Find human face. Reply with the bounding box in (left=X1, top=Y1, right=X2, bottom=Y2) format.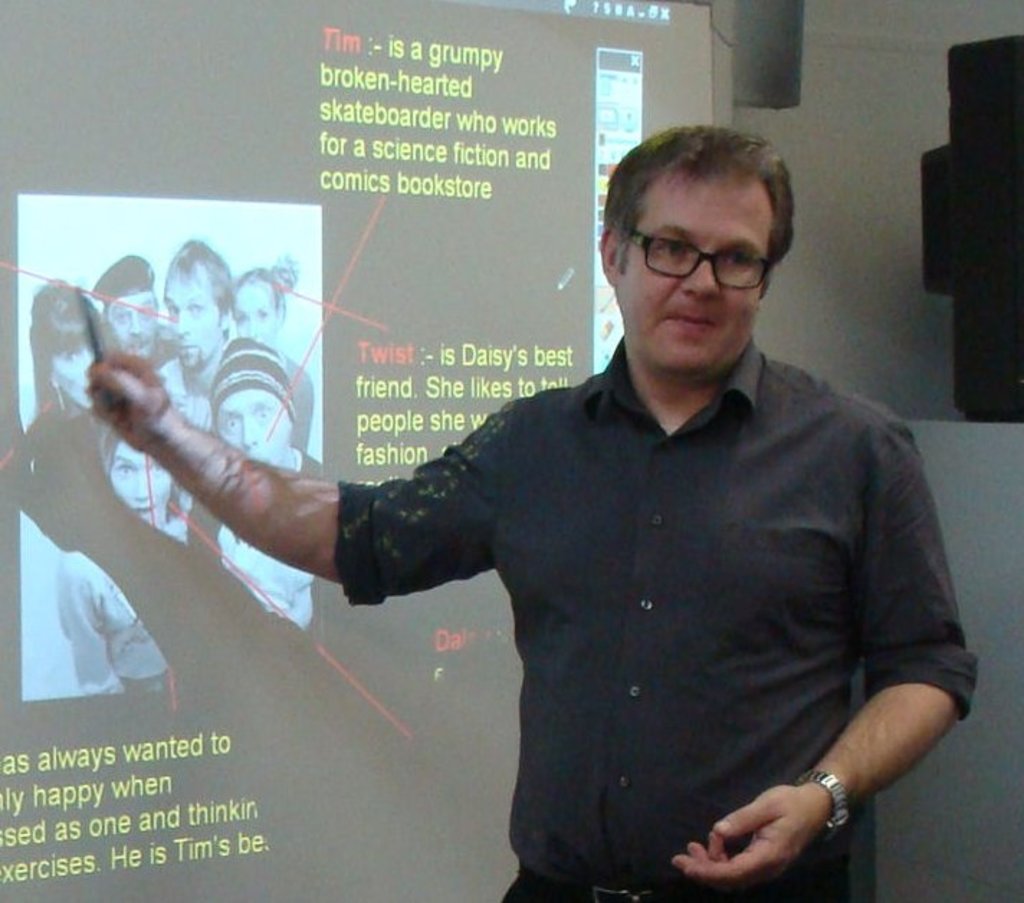
(left=112, top=437, right=171, bottom=525).
